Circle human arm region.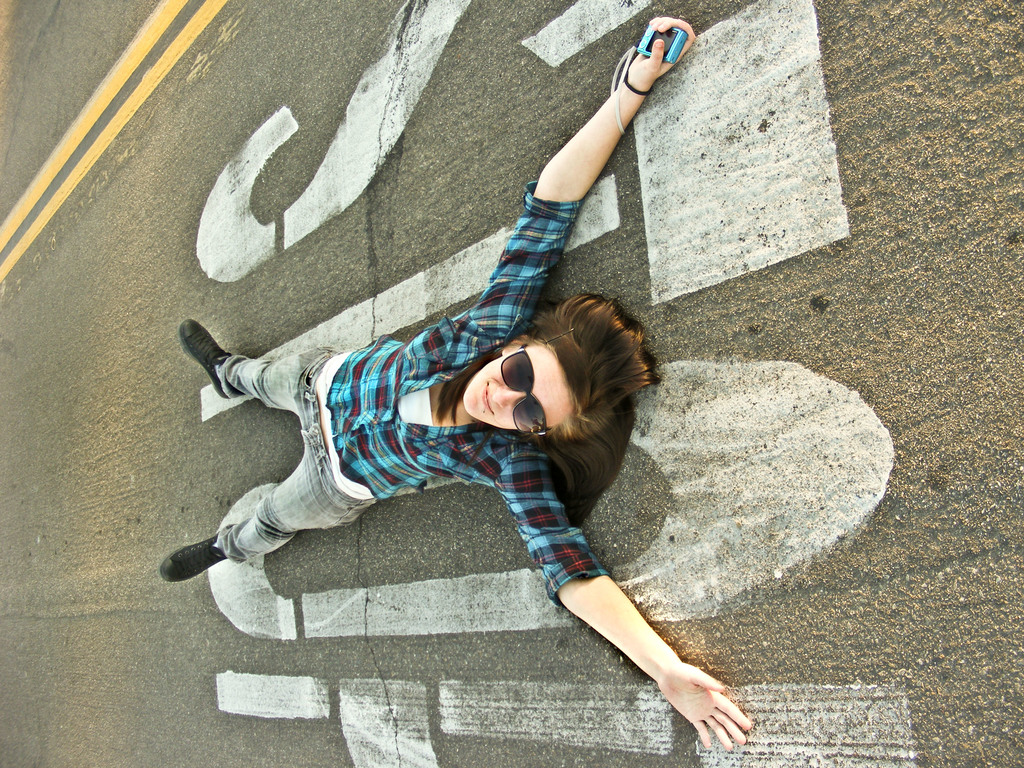
Region: bbox=[488, 448, 753, 750].
